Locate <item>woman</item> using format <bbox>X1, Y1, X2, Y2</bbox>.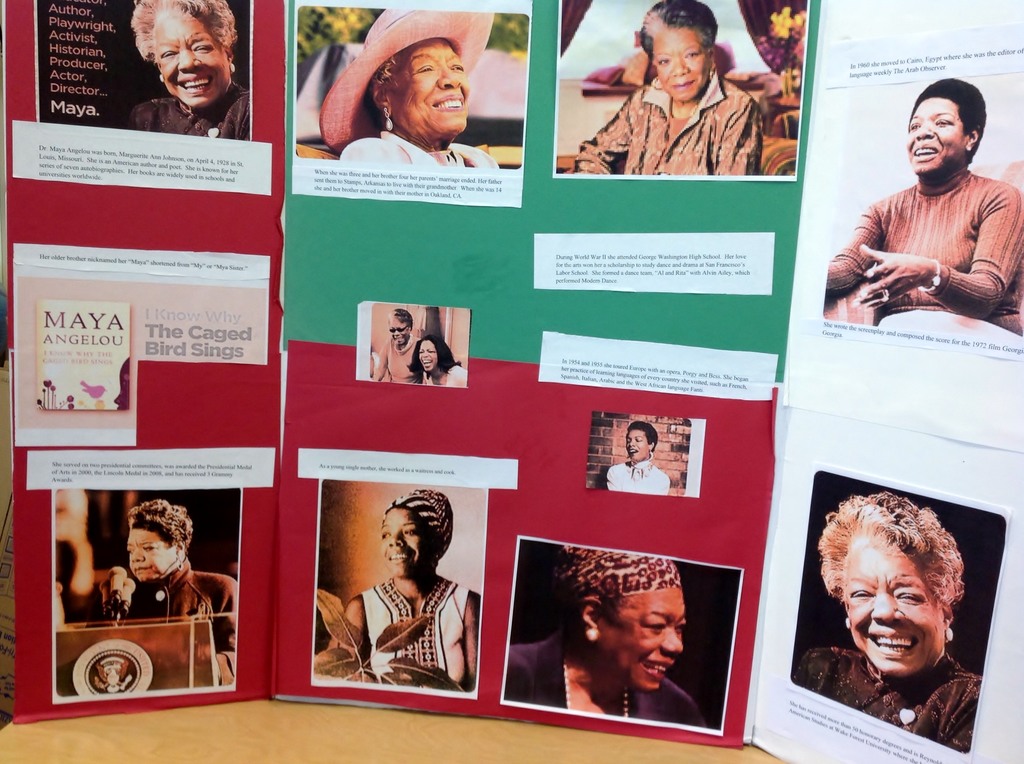
<bbox>314, 489, 482, 692</bbox>.
